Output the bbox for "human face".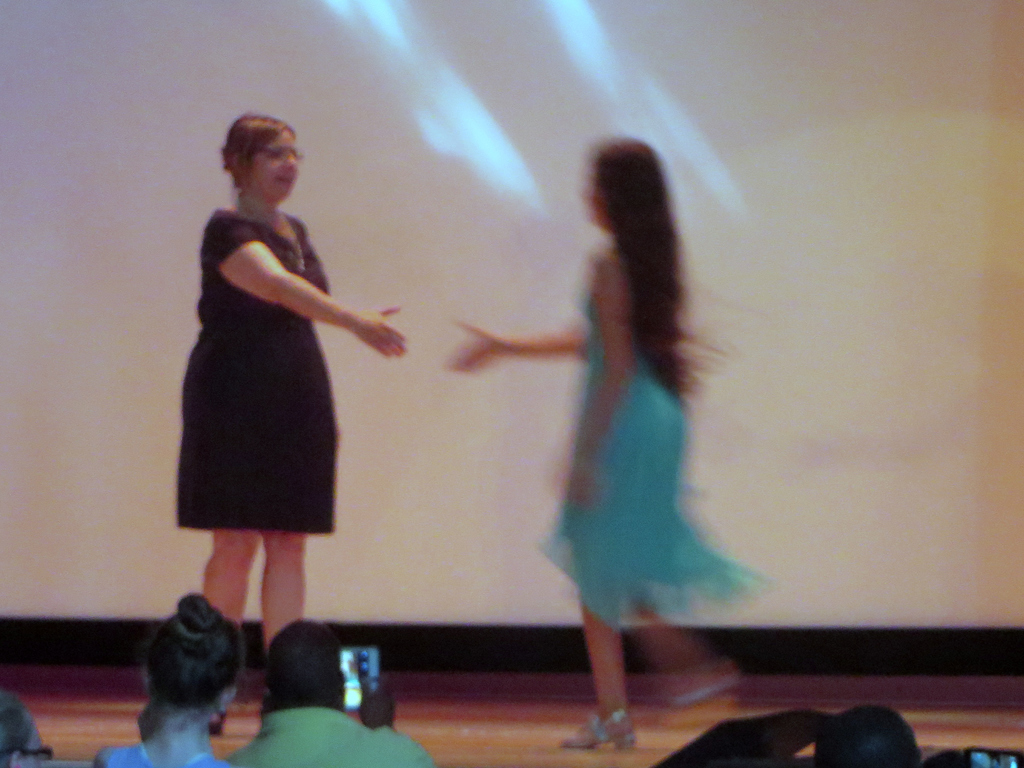
(254, 129, 295, 200).
